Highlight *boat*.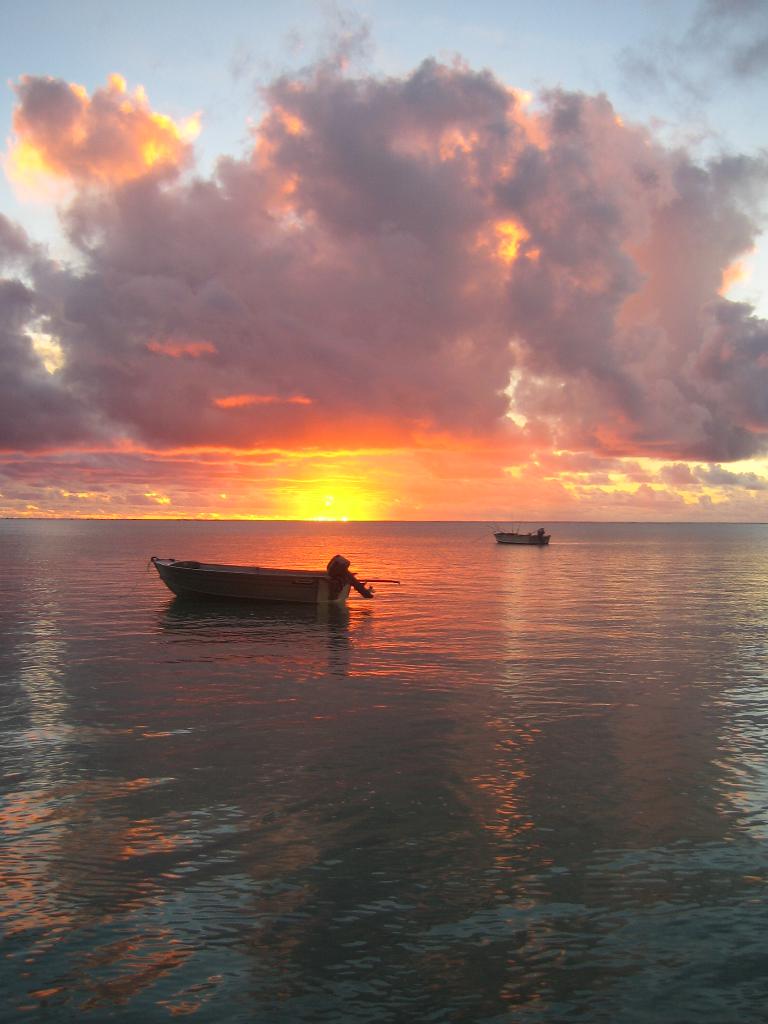
Highlighted region: (left=161, top=534, right=390, bottom=615).
